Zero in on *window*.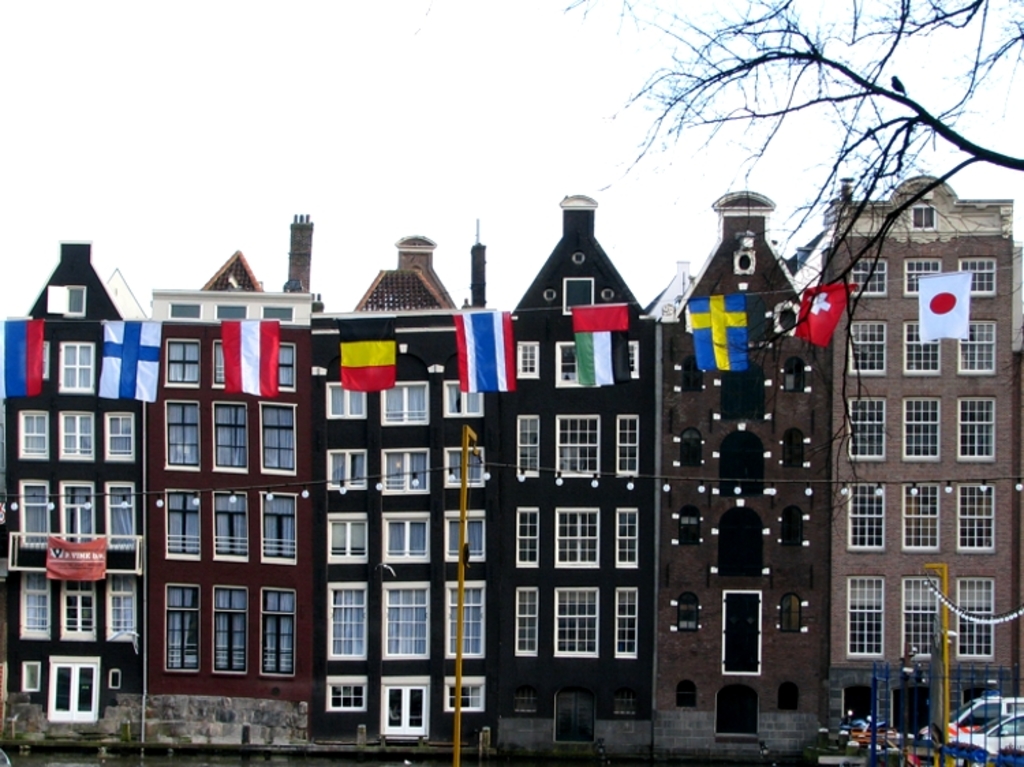
Zeroed in: (444,685,483,708).
